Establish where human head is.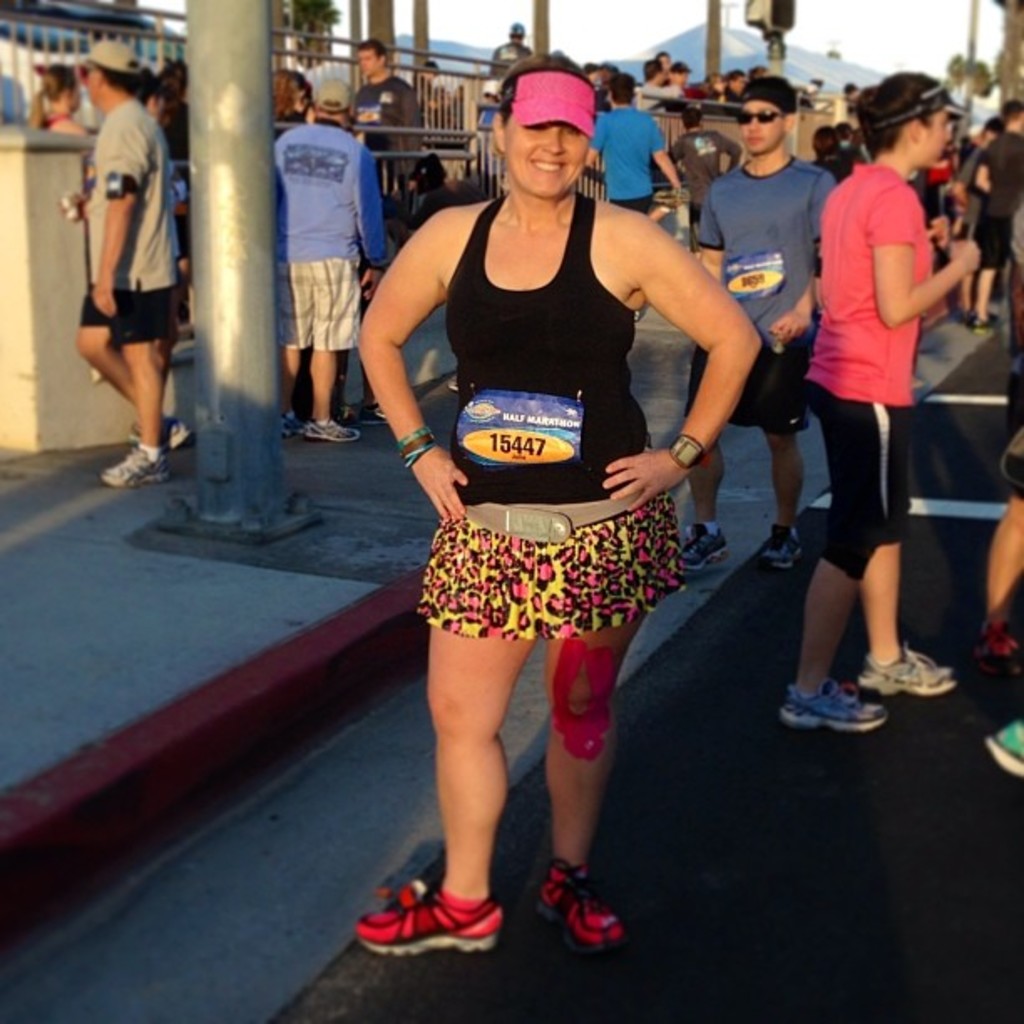
Established at bbox=(37, 59, 80, 114).
